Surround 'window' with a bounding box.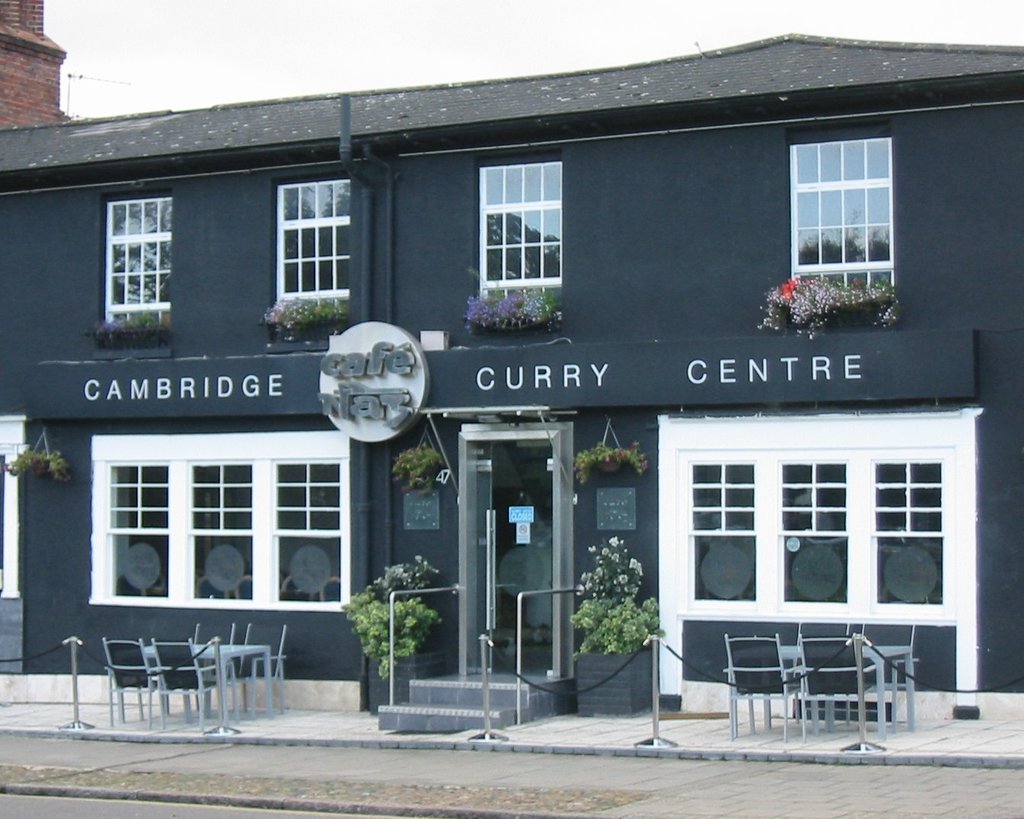
Rect(278, 184, 353, 321).
